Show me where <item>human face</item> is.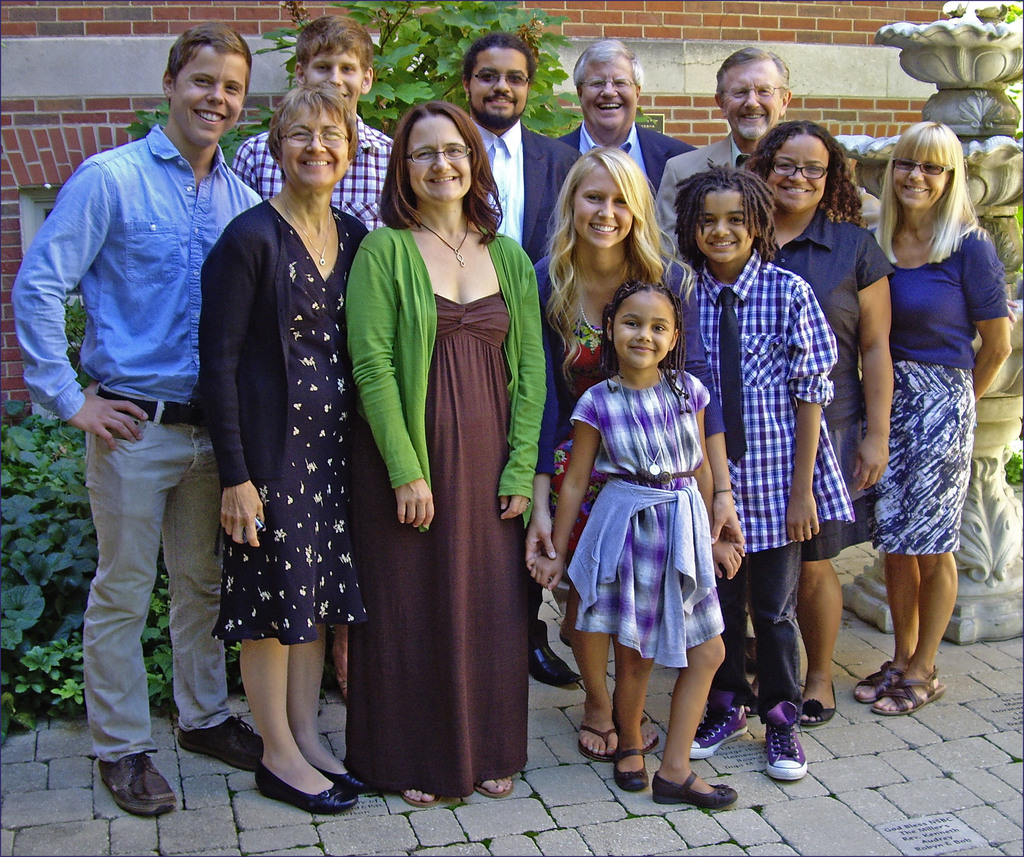
<item>human face</item> is at locate(765, 131, 827, 212).
